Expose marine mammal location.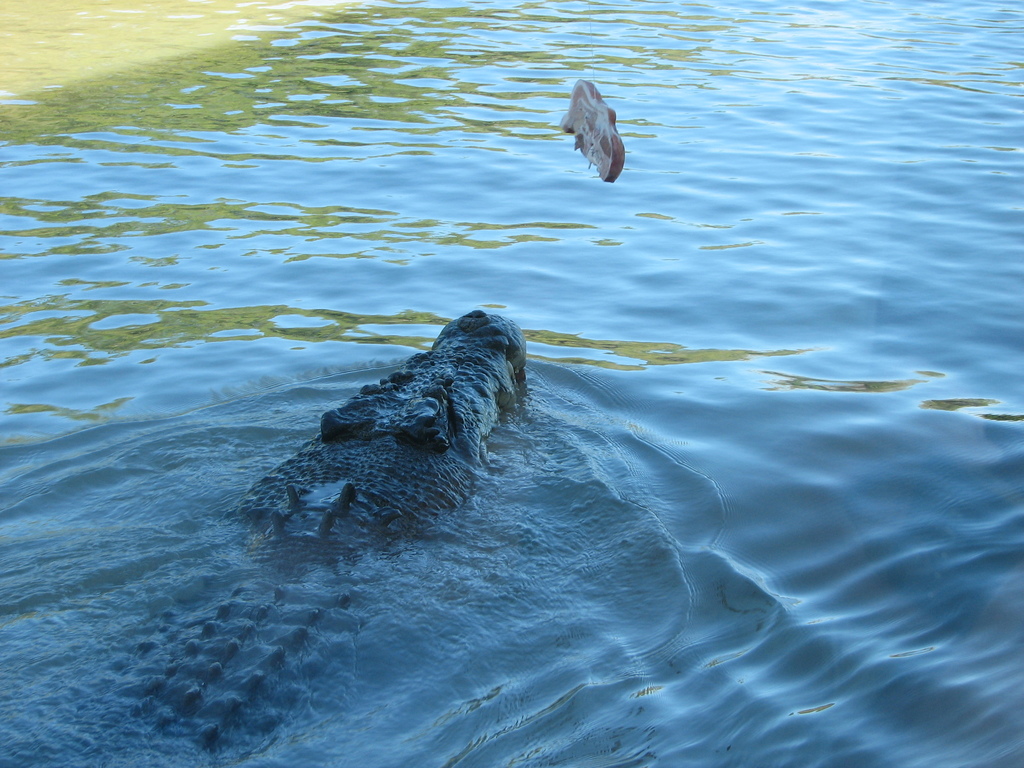
Exposed at [left=552, top=71, right=635, bottom=186].
